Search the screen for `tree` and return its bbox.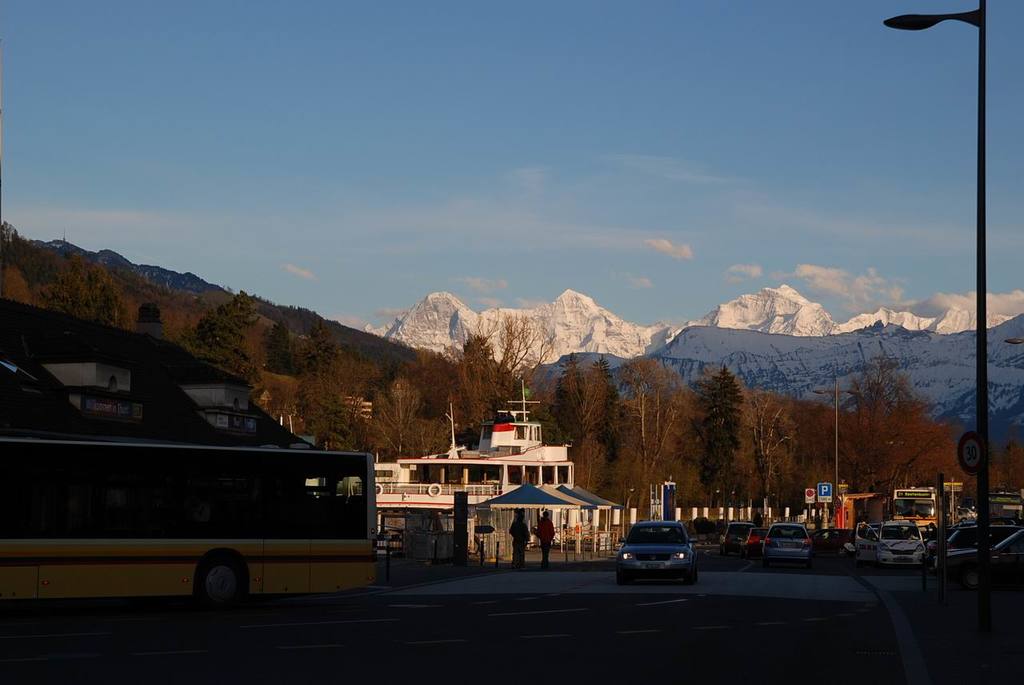
Found: bbox=(43, 254, 125, 313).
